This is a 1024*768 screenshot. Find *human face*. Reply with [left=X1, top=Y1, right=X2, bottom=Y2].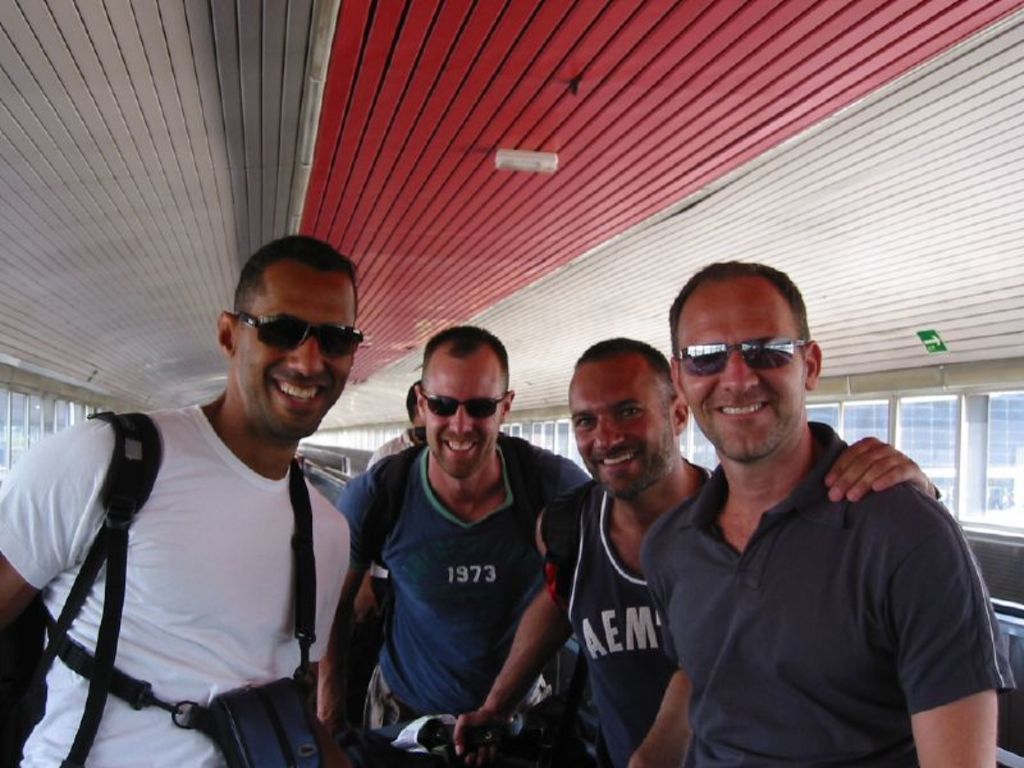
[left=424, top=357, right=504, bottom=475].
